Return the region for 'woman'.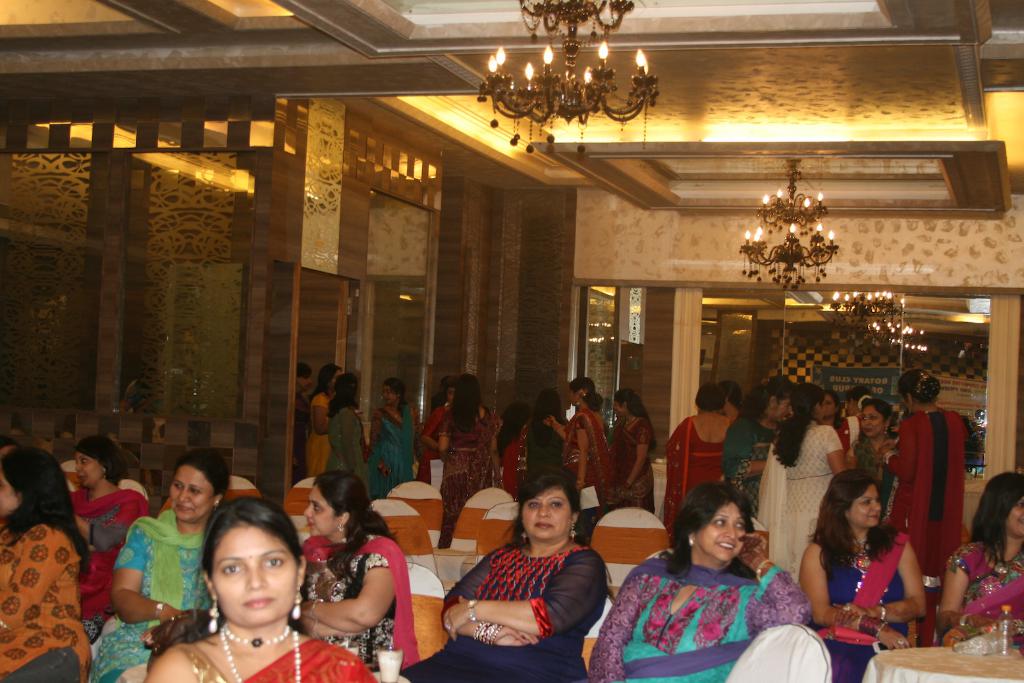
bbox(561, 374, 613, 502).
